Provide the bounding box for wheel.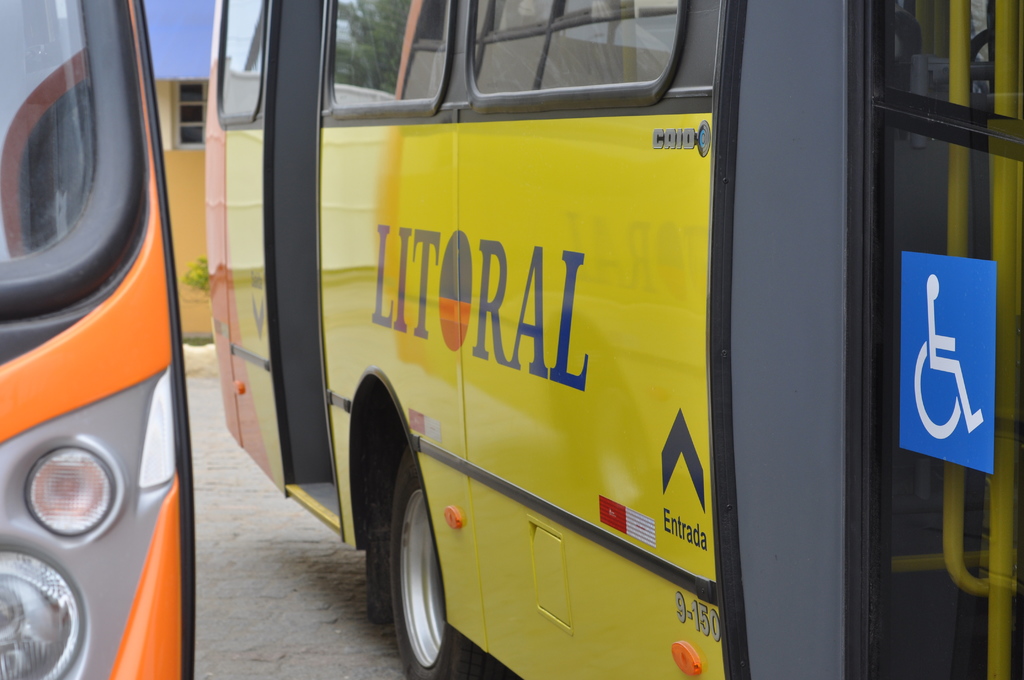
x1=381, y1=449, x2=488, y2=679.
